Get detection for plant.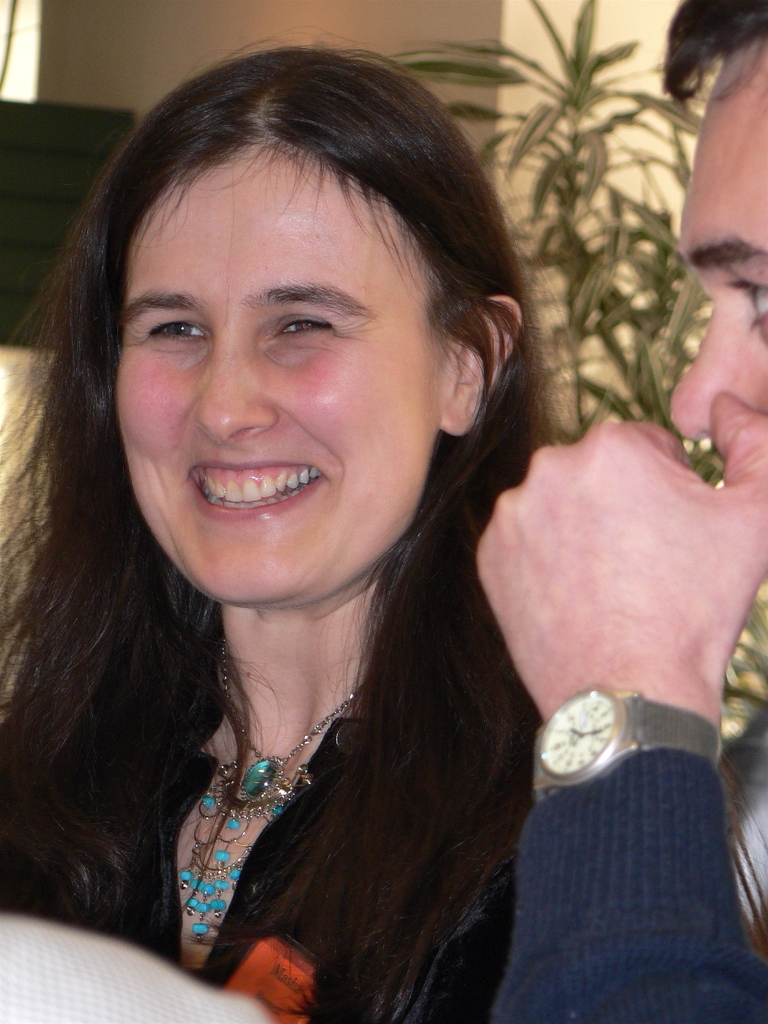
Detection: (x1=385, y1=0, x2=767, y2=719).
